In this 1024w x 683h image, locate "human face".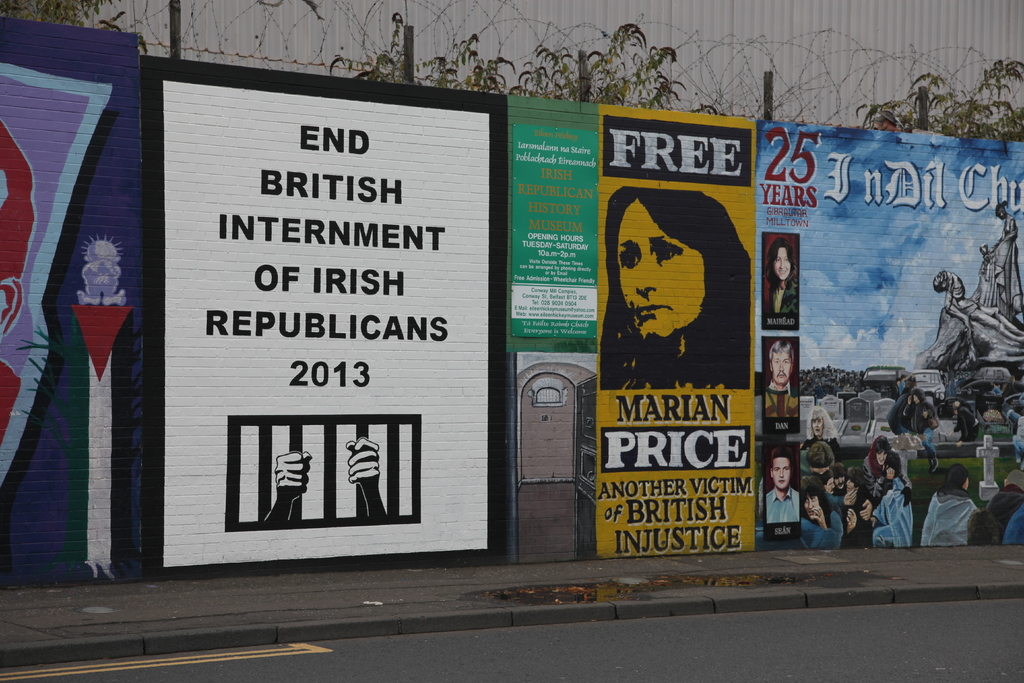
Bounding box: box=[804, 498, 817, 520].
